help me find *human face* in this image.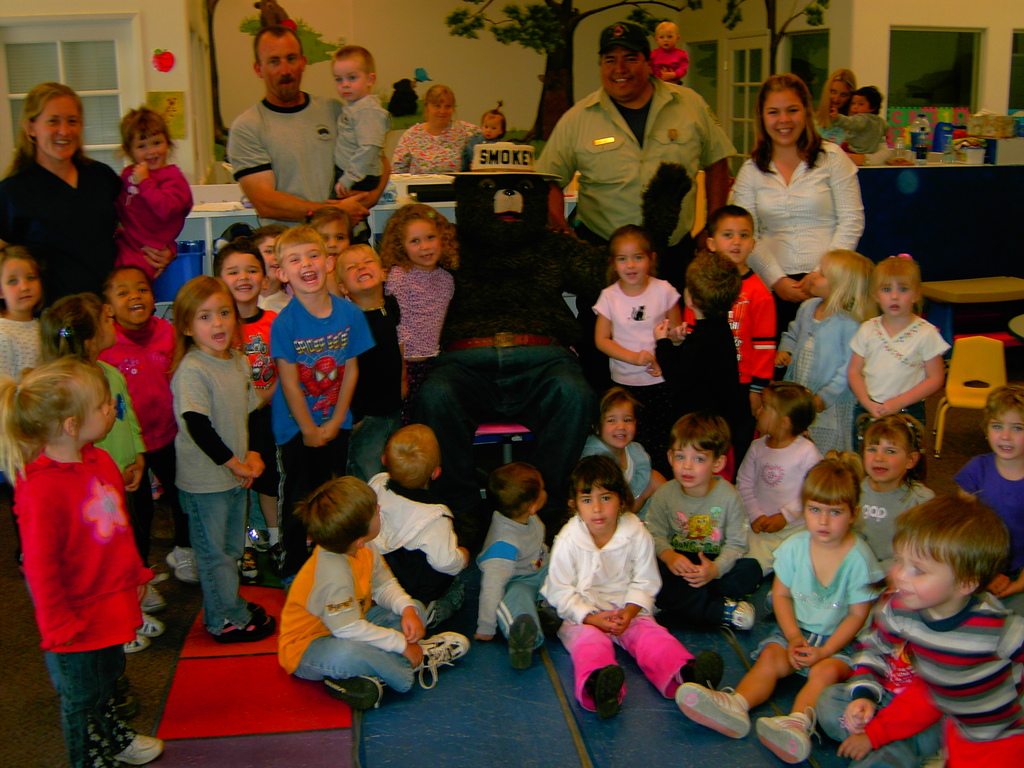
Found it: x1=0, y1=259, x2=41, y2=311.
